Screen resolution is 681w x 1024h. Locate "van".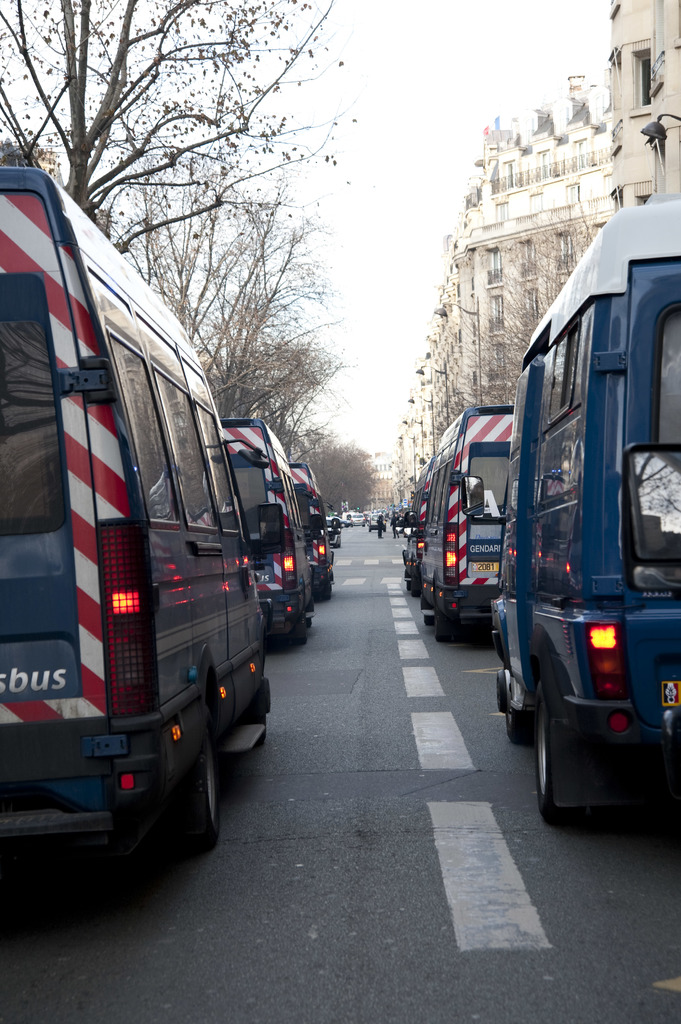
box=[219, 415, 322, 646].
